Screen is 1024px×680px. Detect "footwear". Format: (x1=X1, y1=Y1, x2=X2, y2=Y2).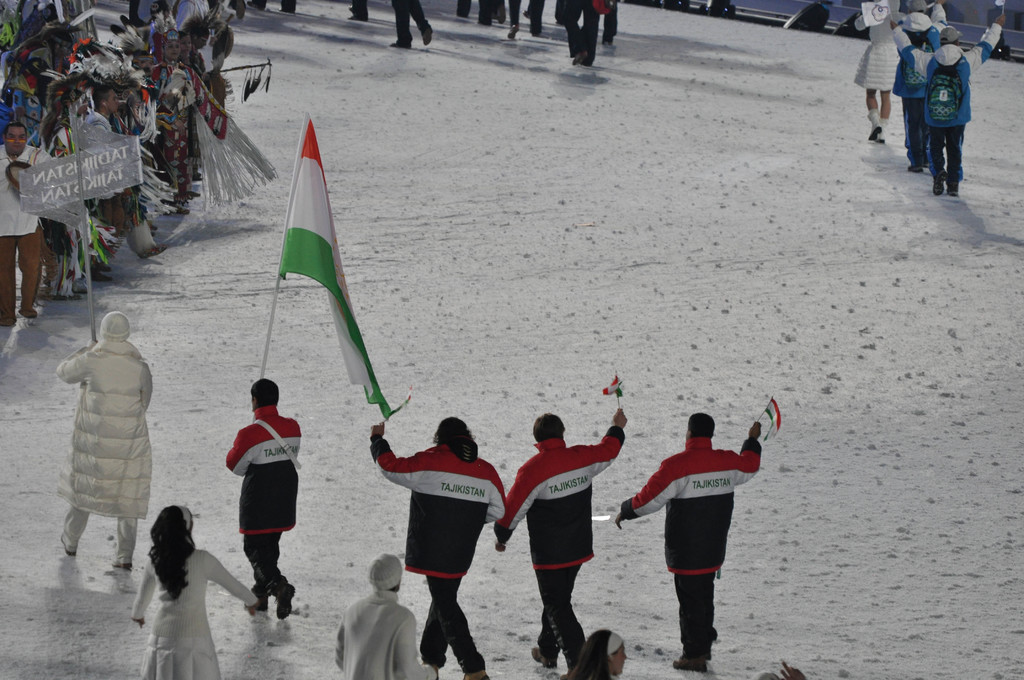
(x1=521, y1=8, x2=530, y2=20).
